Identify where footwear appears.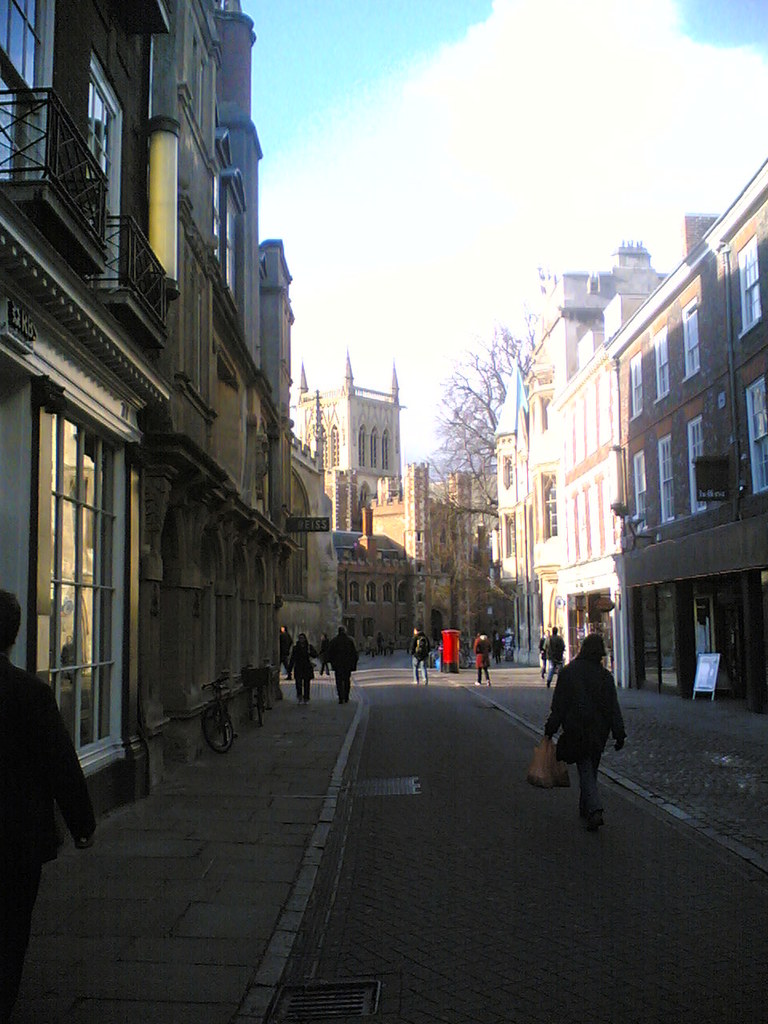
Appears at <region>586, 811, 615, 832</region>.
